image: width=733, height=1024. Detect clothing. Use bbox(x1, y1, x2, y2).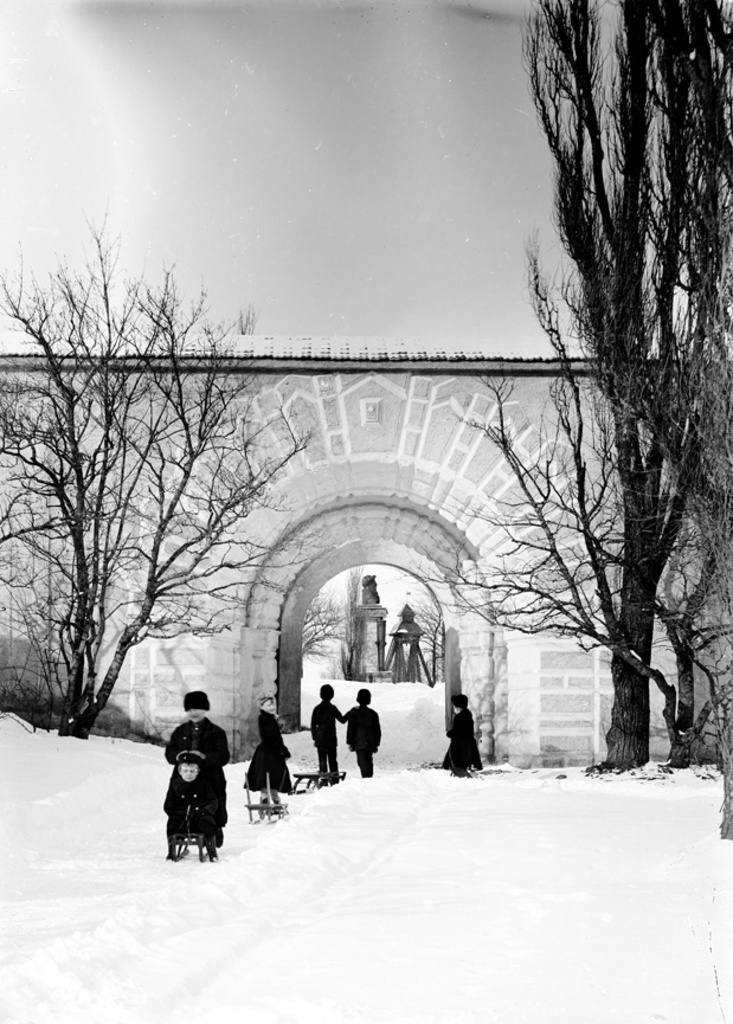
bbox(346, 702, 384, 775).
